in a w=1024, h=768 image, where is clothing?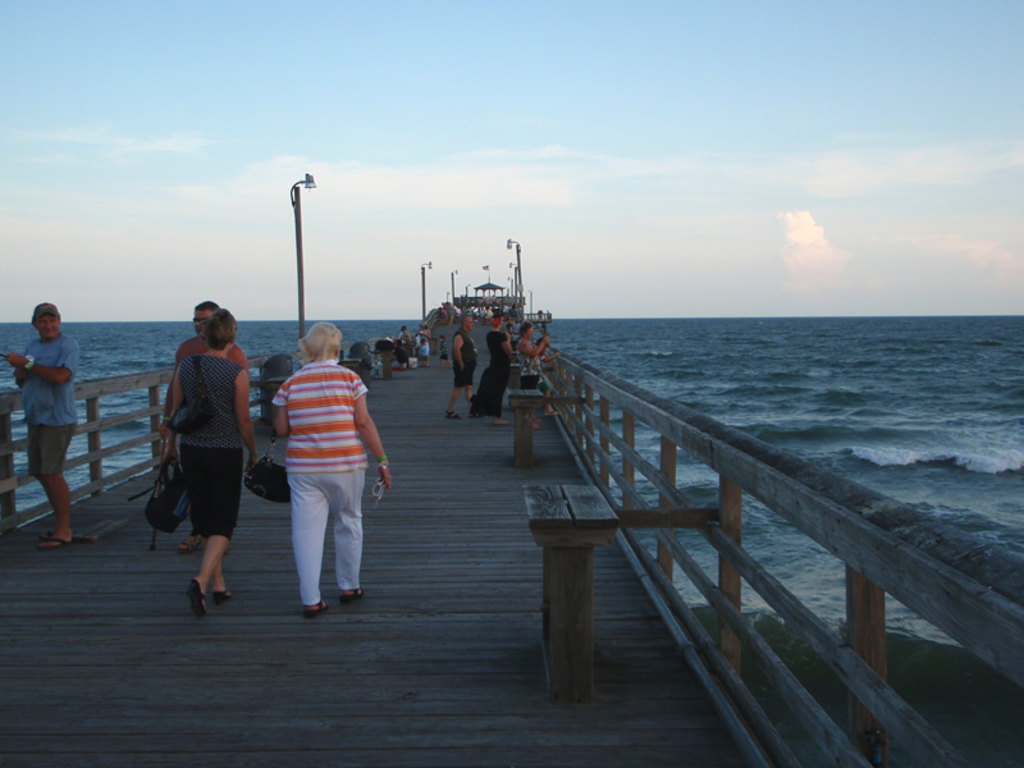
region(252, 343, 372, 585).
